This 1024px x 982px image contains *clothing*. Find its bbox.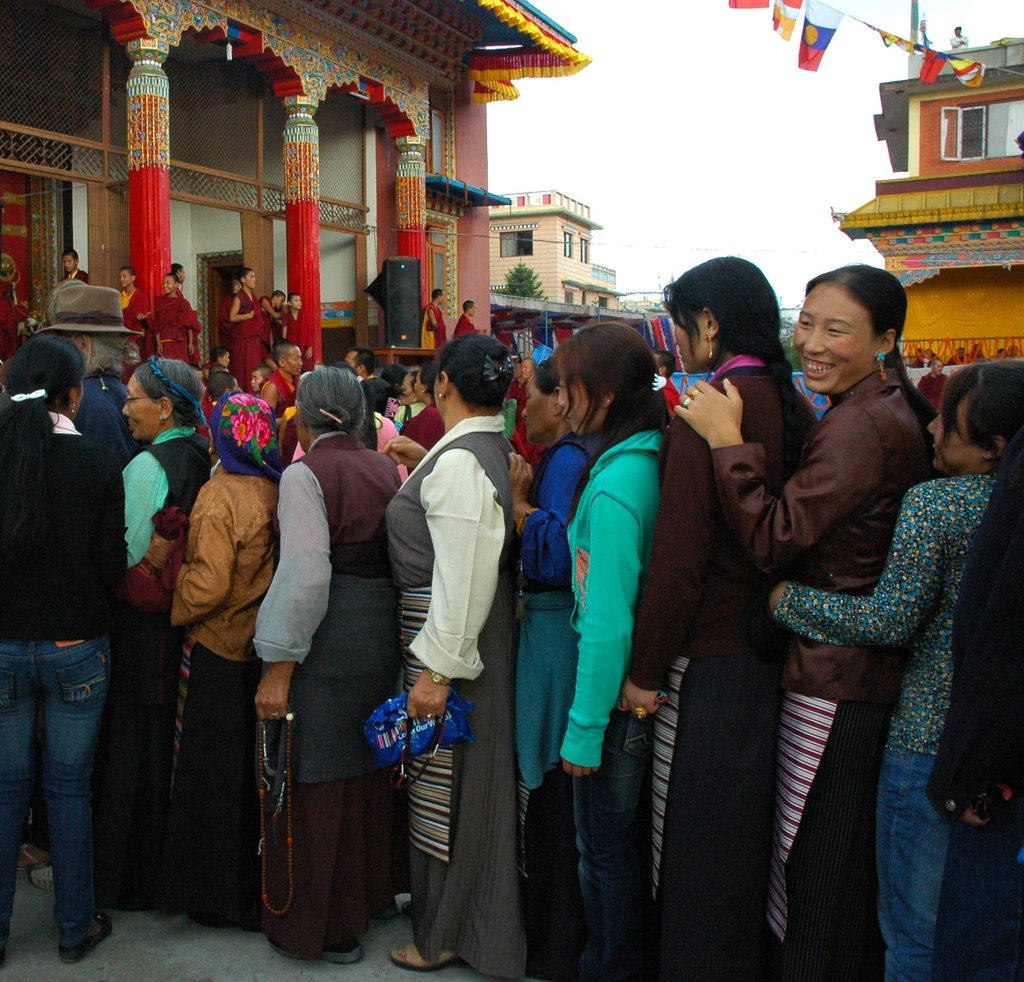
rect(662, 376, 681, 417).
